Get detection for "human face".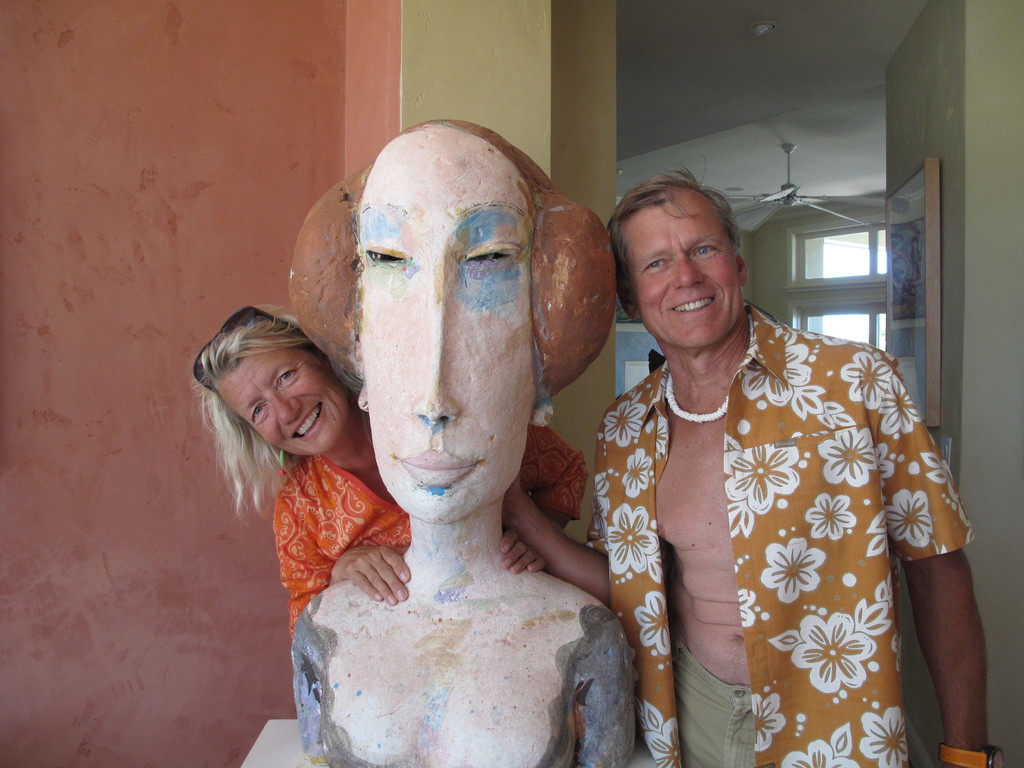
Detection: select_region(358, 127, 540, 524).
